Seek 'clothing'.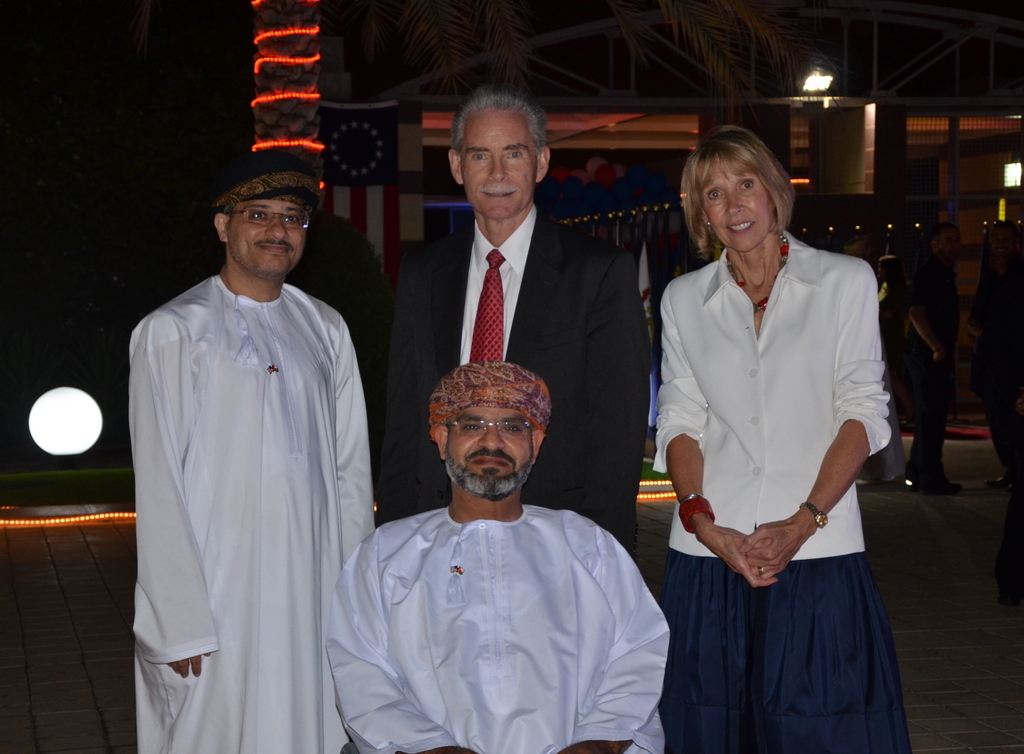
Rect(128, 264, 378, 753).
